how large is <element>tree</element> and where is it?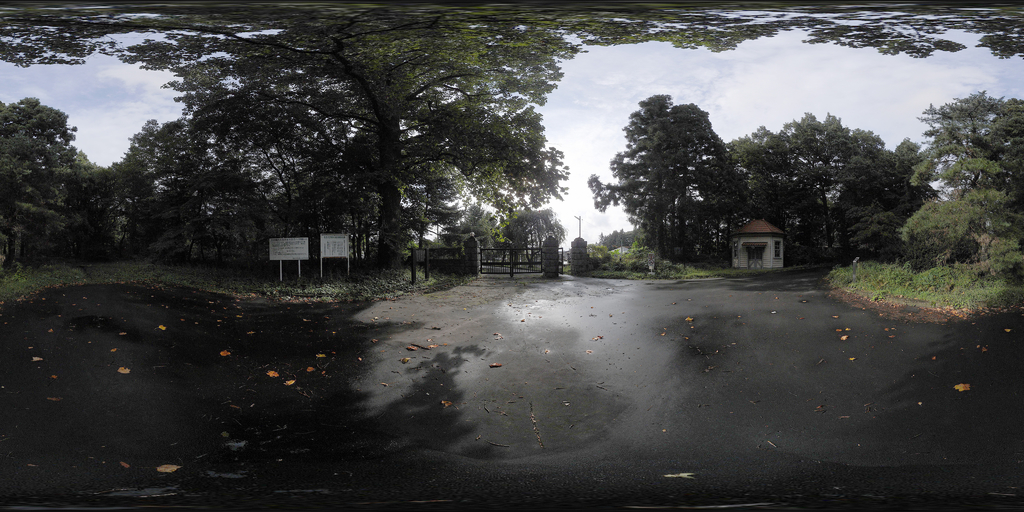
Bounding box: x1=720, y1=109, x2=934, y2=271.
